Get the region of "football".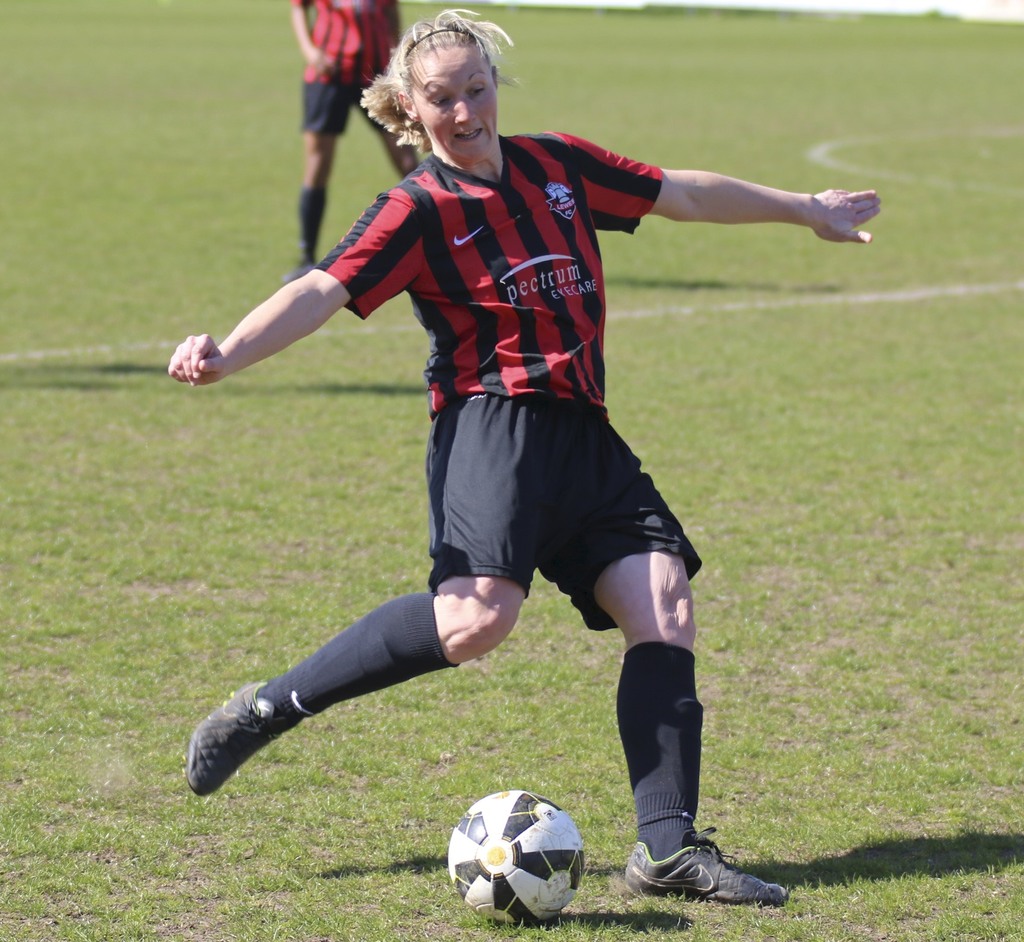
BBox(449, 790, 586, 924).
